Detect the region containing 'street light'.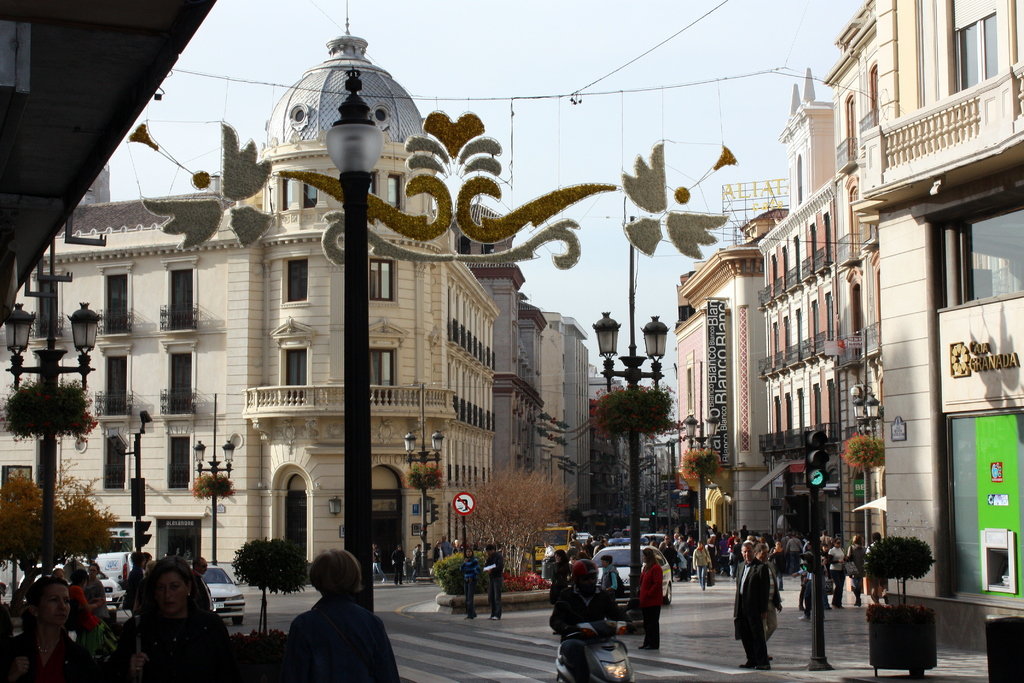
{"left": 0, "top": 299, "right": 109, "bottom": 564}.
